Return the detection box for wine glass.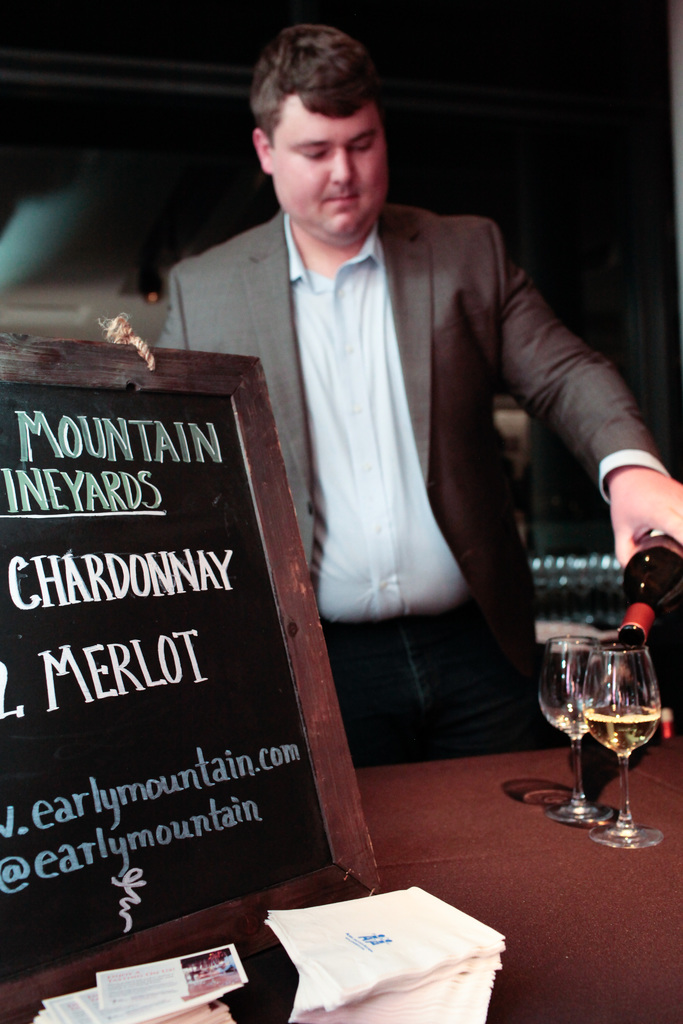
bbox=[539, 638, 616, 820].
